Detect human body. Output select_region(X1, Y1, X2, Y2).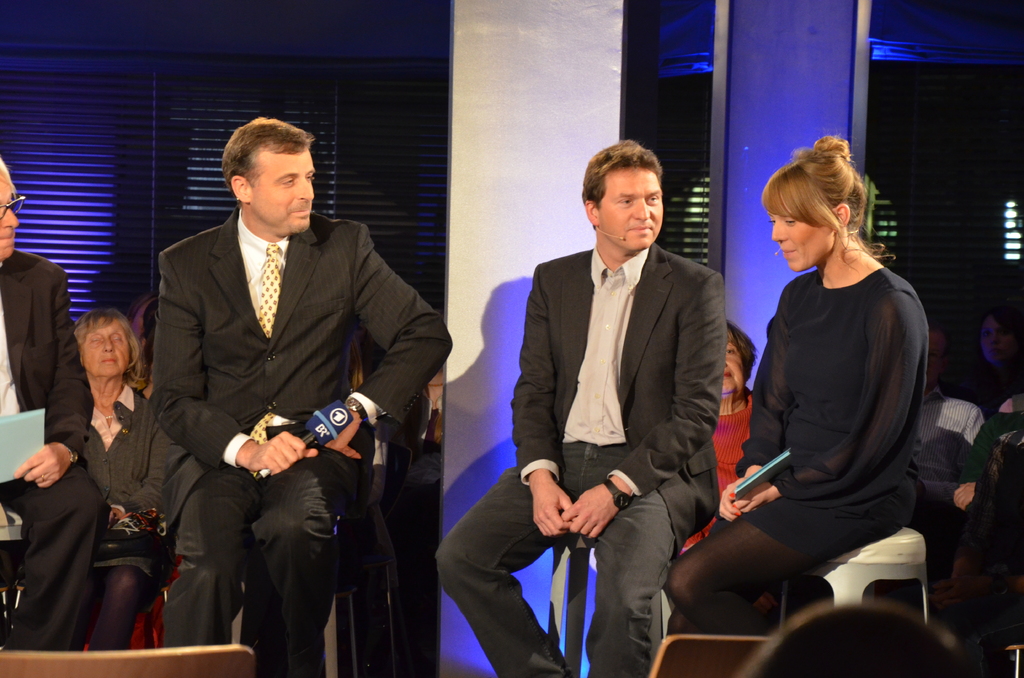
select_region(150, 214, 461, 677).
